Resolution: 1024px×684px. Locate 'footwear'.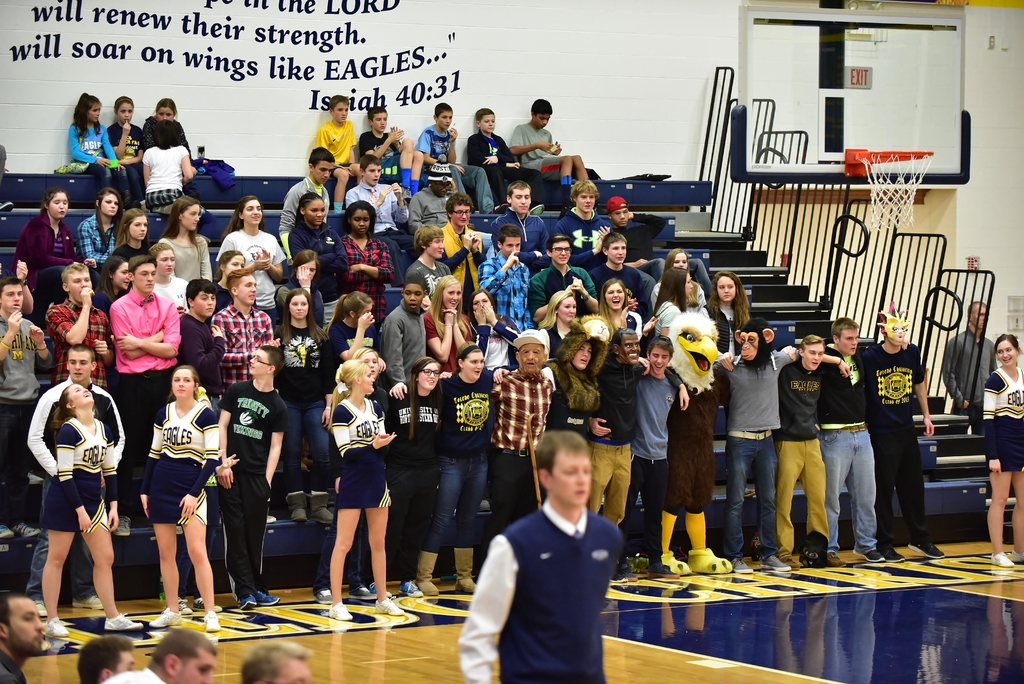
[1013, 546, 1023, 570].
